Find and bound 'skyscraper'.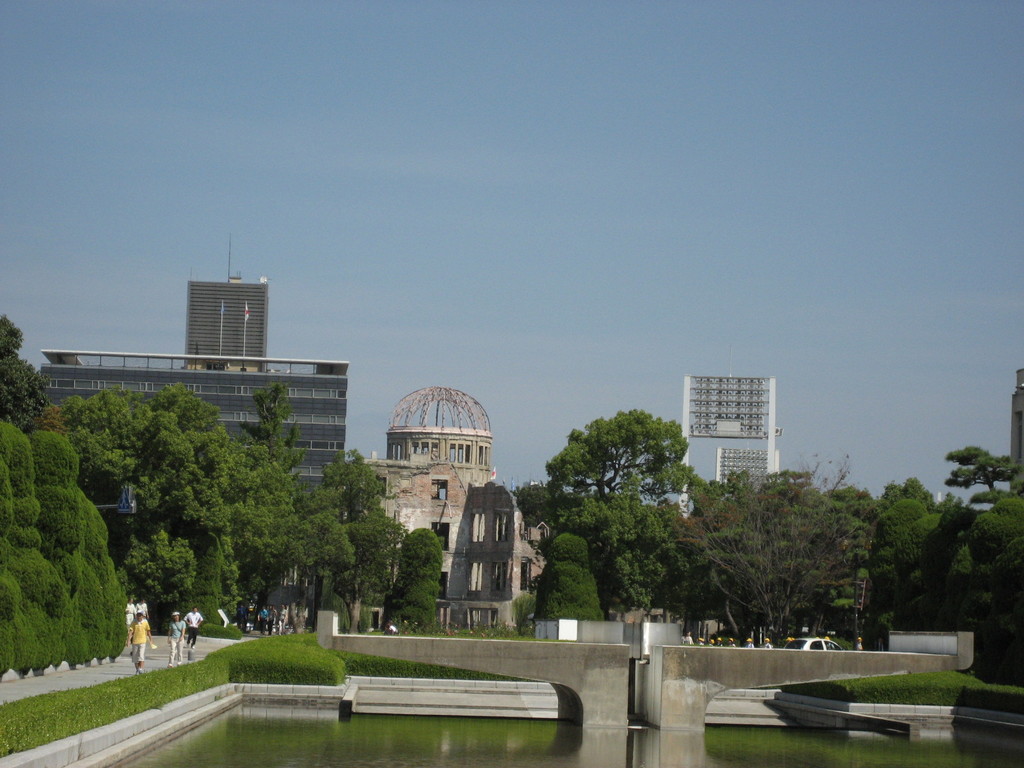
Bound: <box>184,275,271,368</box>.
